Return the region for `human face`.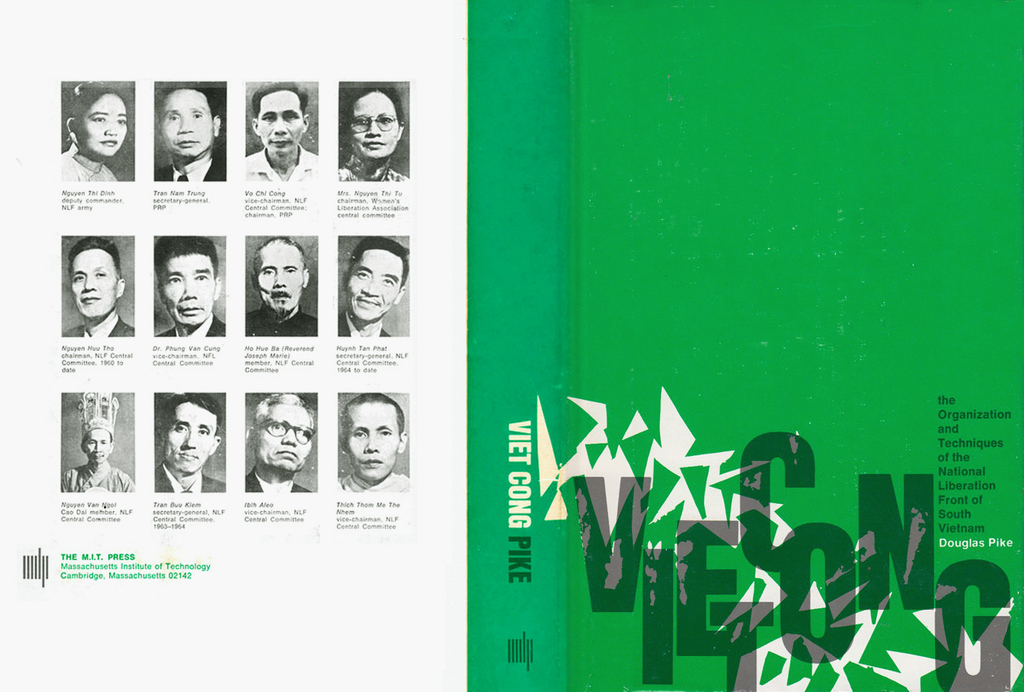
detection(163, 92, 212, 161).
